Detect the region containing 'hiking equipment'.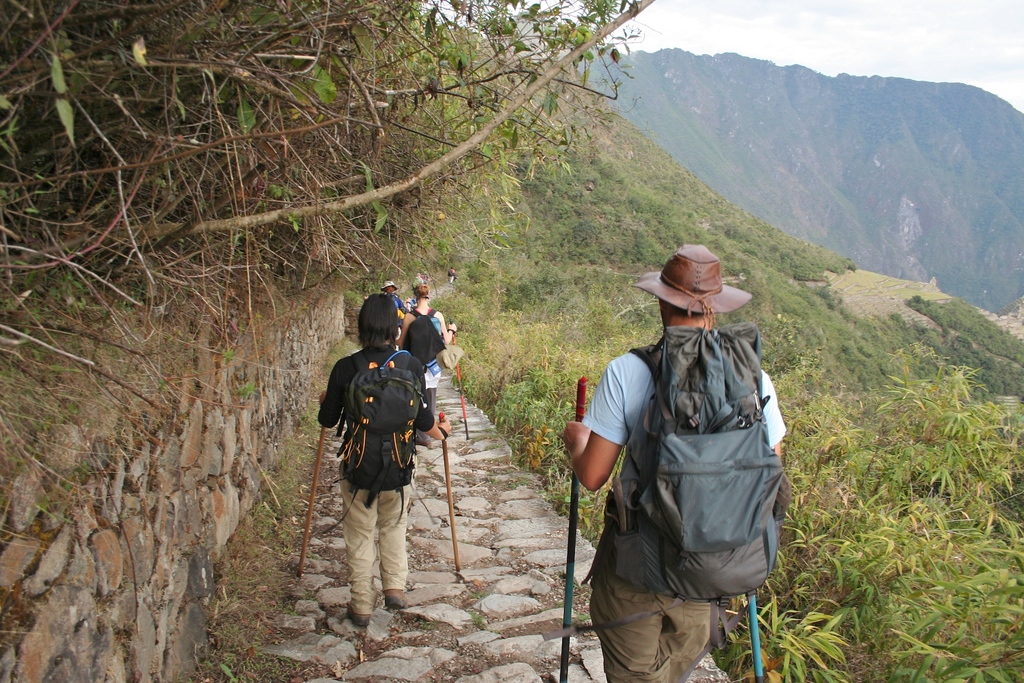
bbox(295, 387, 329, 579).
